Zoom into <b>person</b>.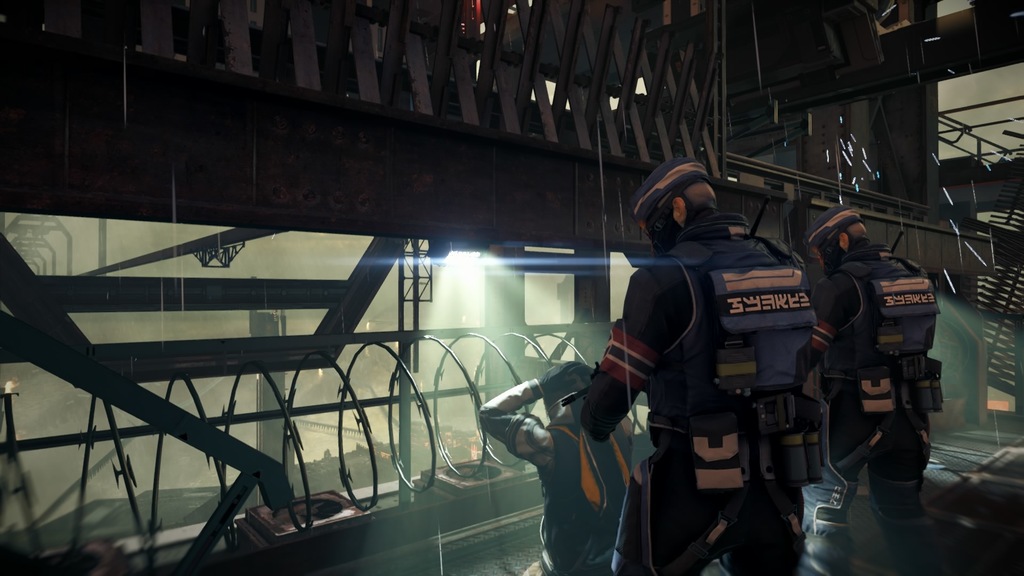
Zoom target: crop(807, 195, 939, 518).
